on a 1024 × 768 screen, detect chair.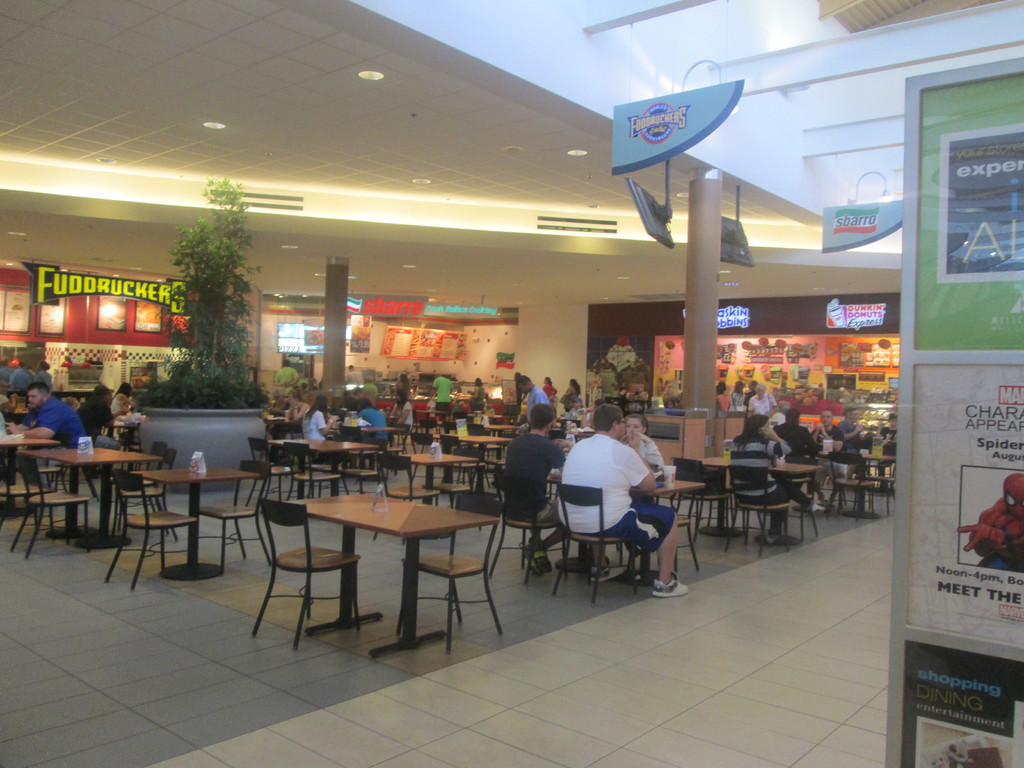
826 451 874 521.
